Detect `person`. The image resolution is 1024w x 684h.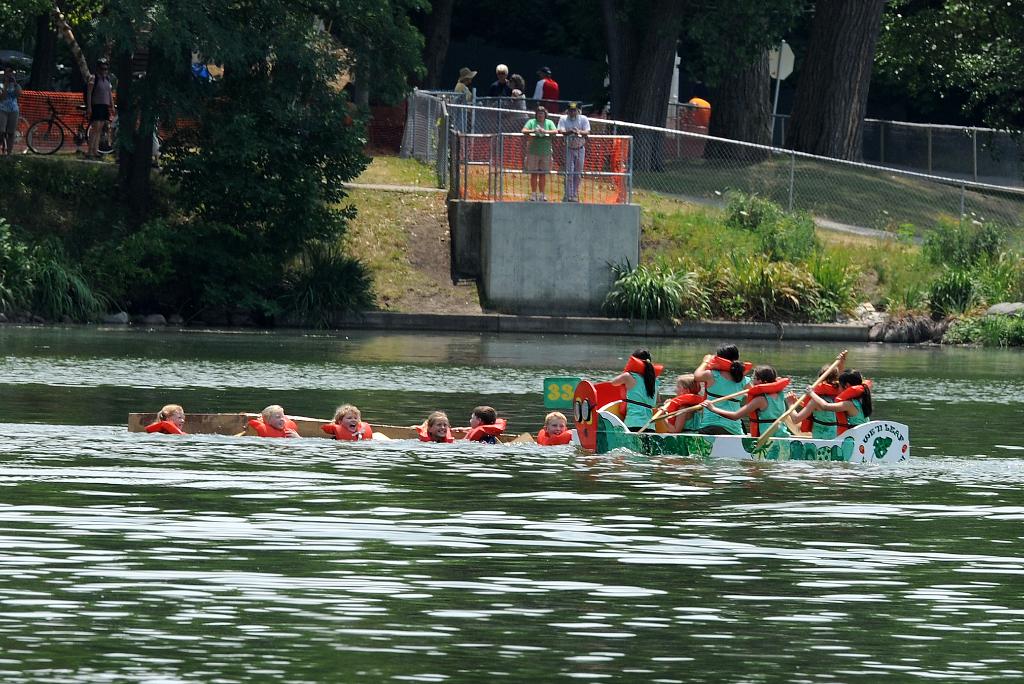
(136, 400, 190, 439).
